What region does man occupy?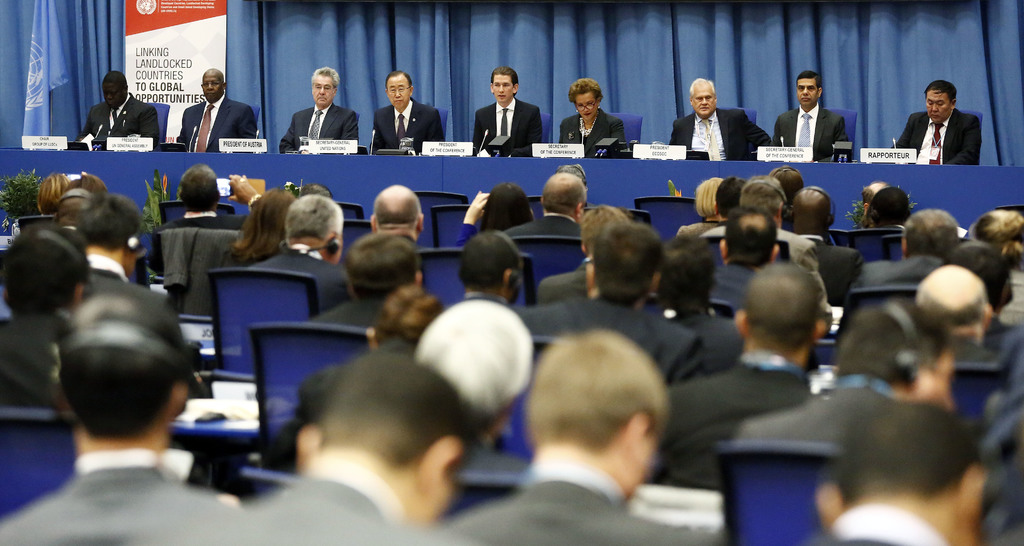
x1=733 y1=299 x2=956 y2=449.
